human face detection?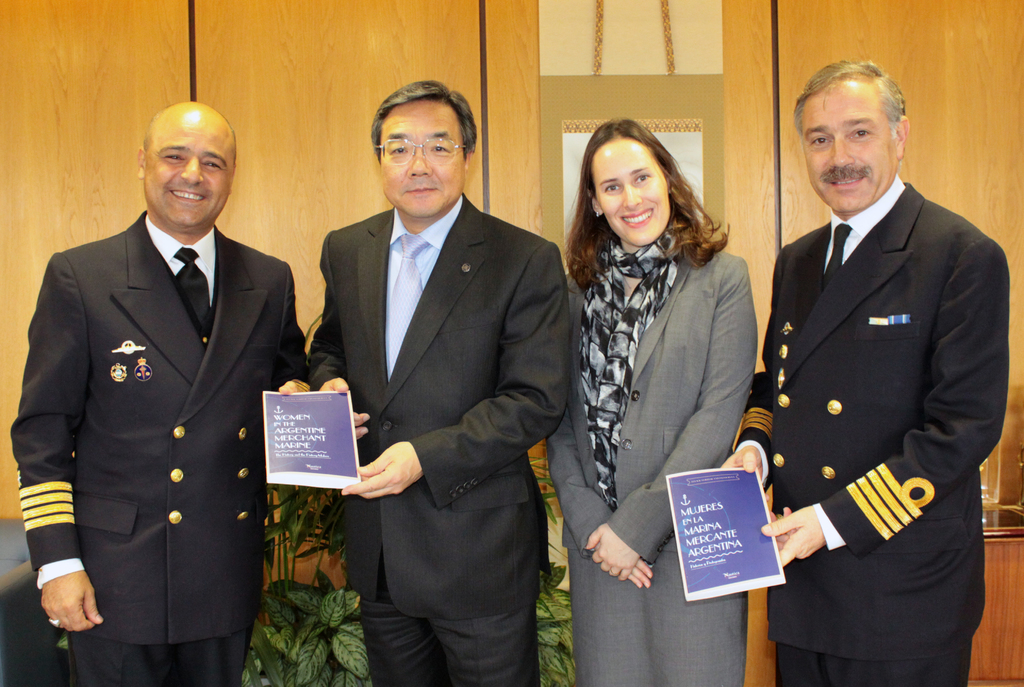
BBox(803, 79, 893, 212)
